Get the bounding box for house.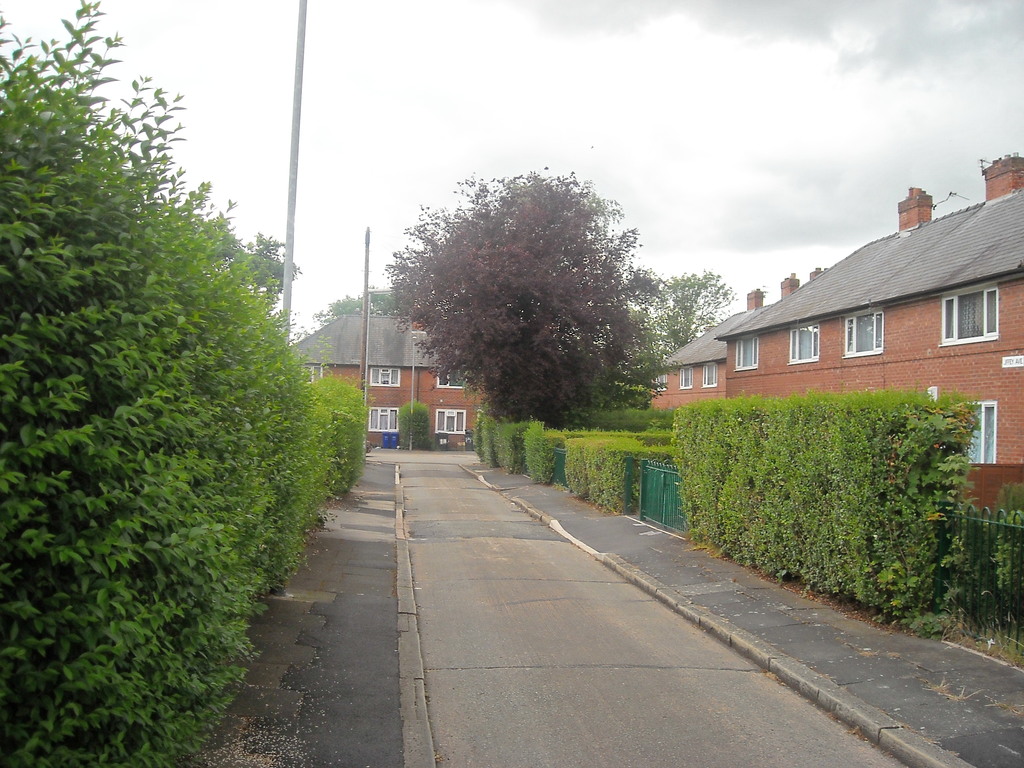
715, 147, 1023, 516.
